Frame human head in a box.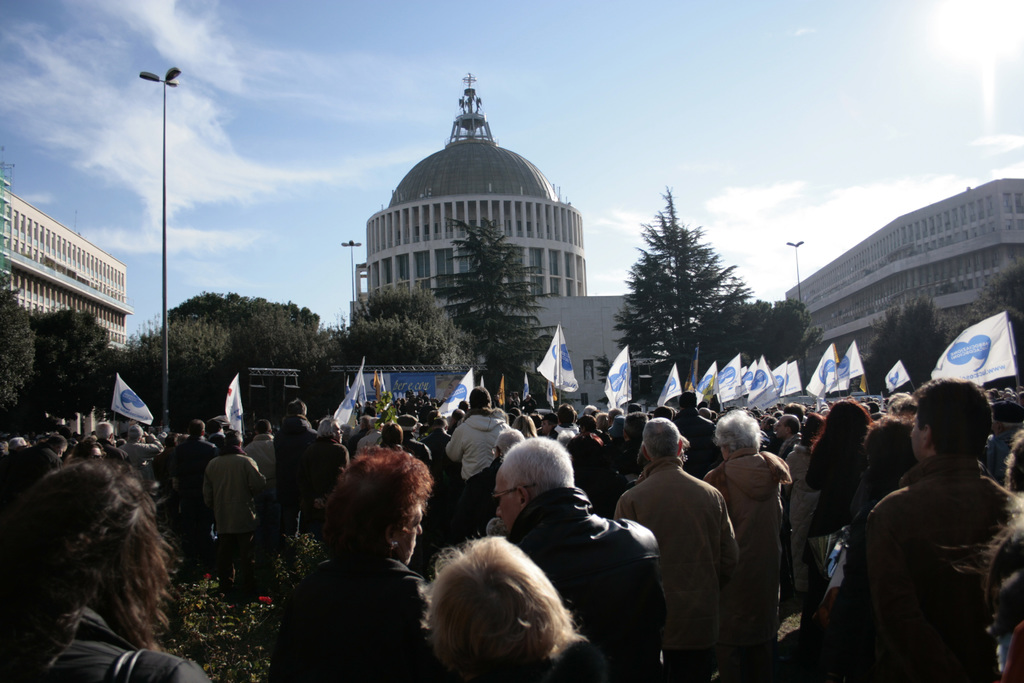
left=323, top=452, right=426, bottom=567.
